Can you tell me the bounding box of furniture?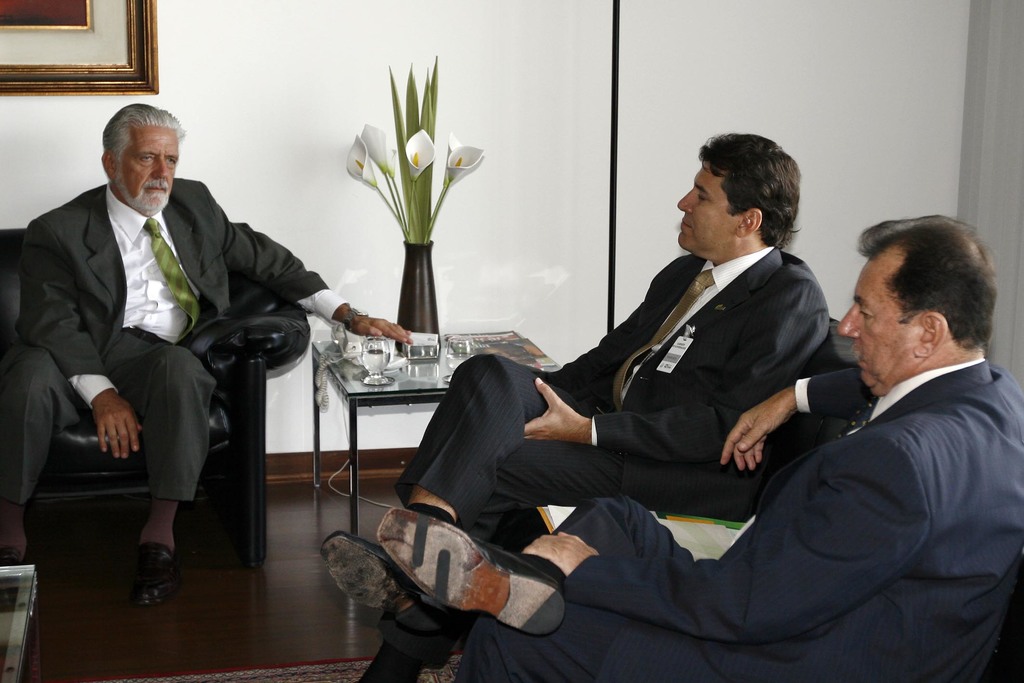
left=509, top=318, right=879, bottom=563.
